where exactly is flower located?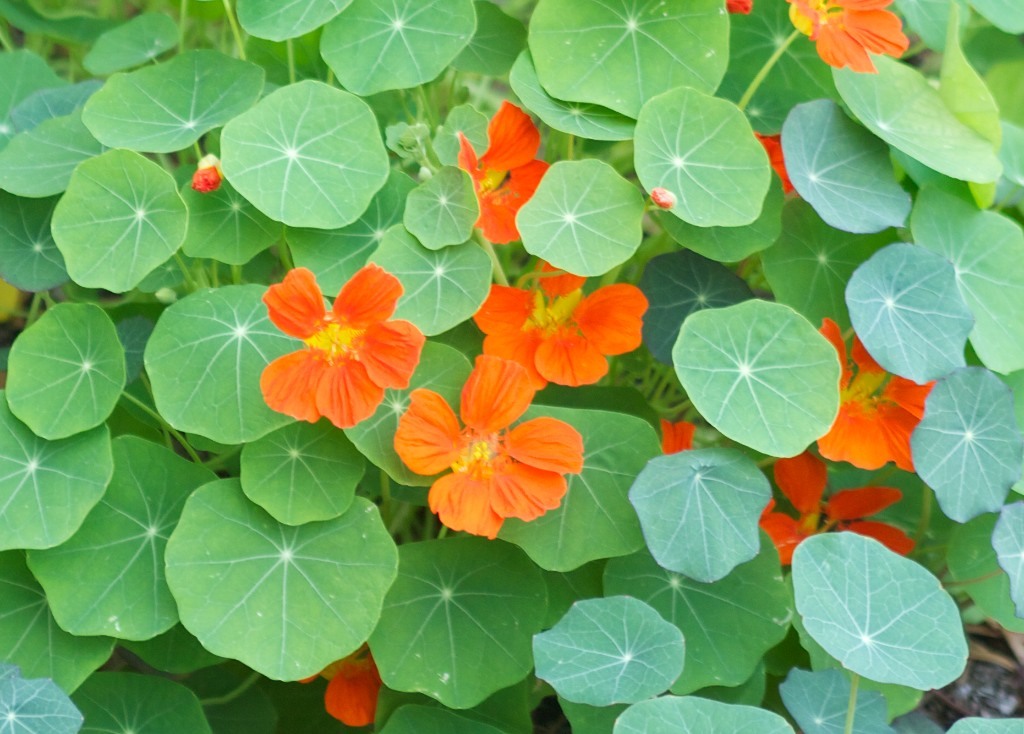
Its bounding box is crop(815, 314, 938, 472).
